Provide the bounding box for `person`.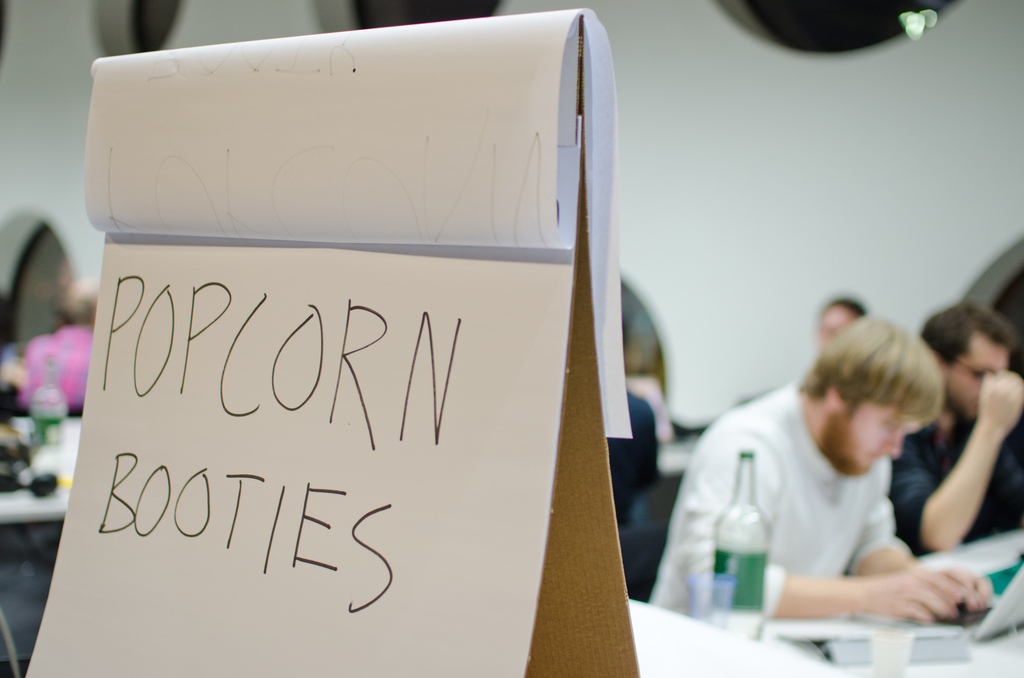
(646, 316, 995, 629).
